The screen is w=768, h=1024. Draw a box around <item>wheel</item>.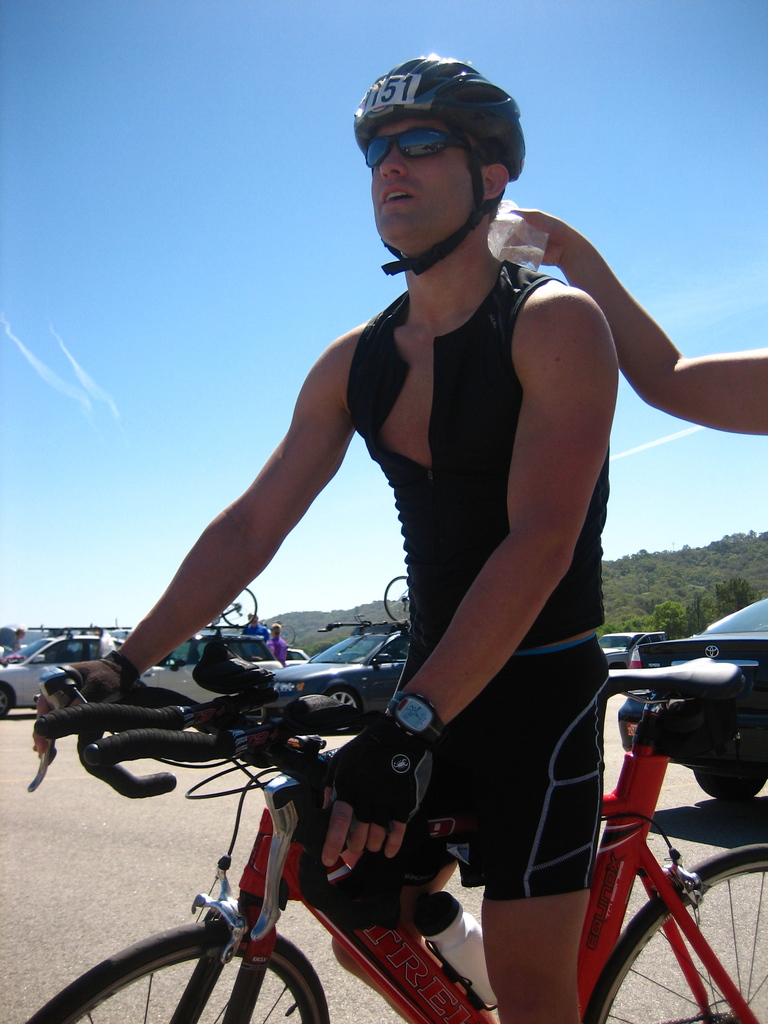
detection(382, 570, 410, 627).
